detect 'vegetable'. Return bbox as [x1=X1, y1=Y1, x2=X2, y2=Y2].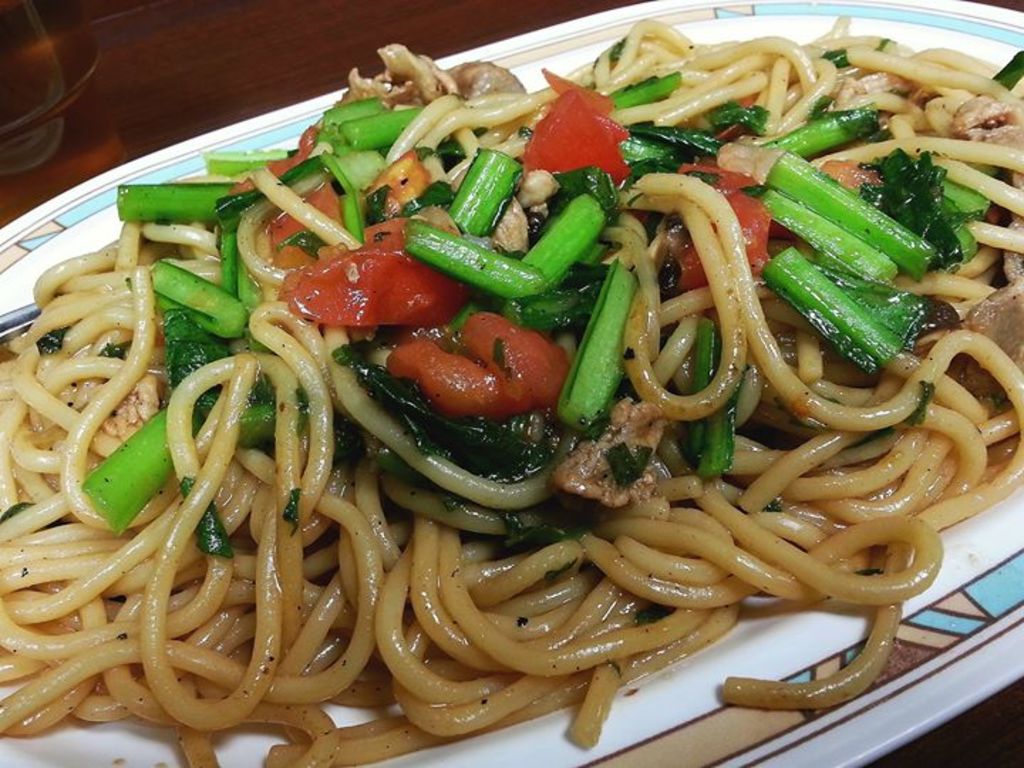
[x1=347, y1=104, x2=422, y2=145].
